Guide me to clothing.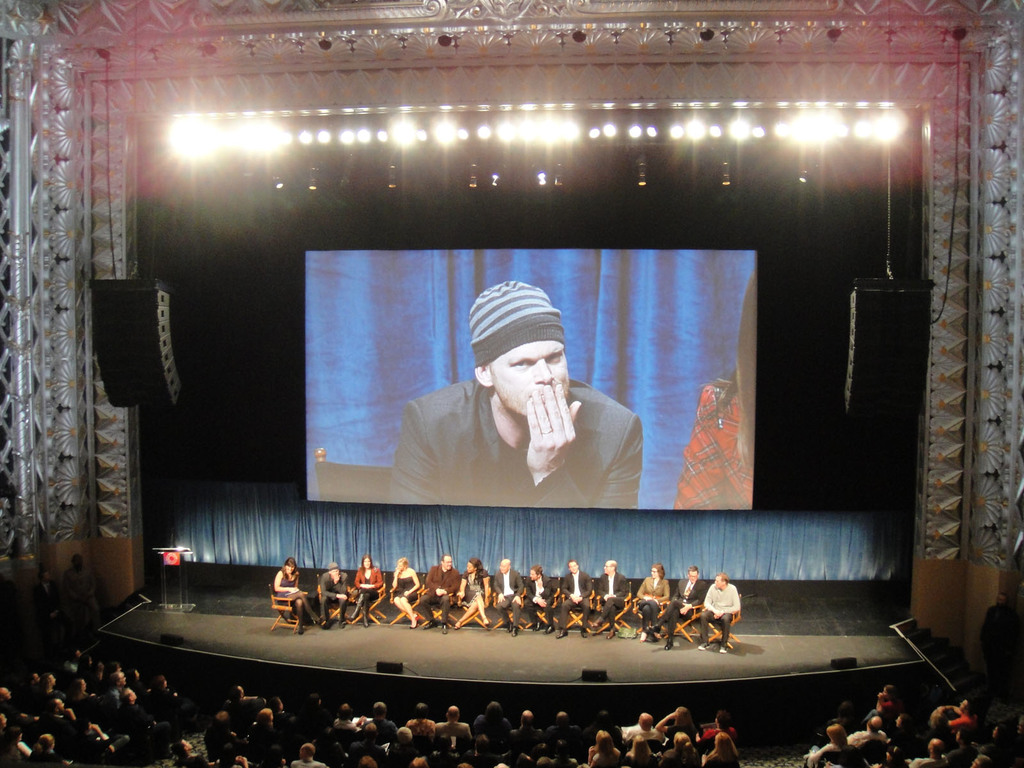
Guidance: region(425, 566, 467, 616).
